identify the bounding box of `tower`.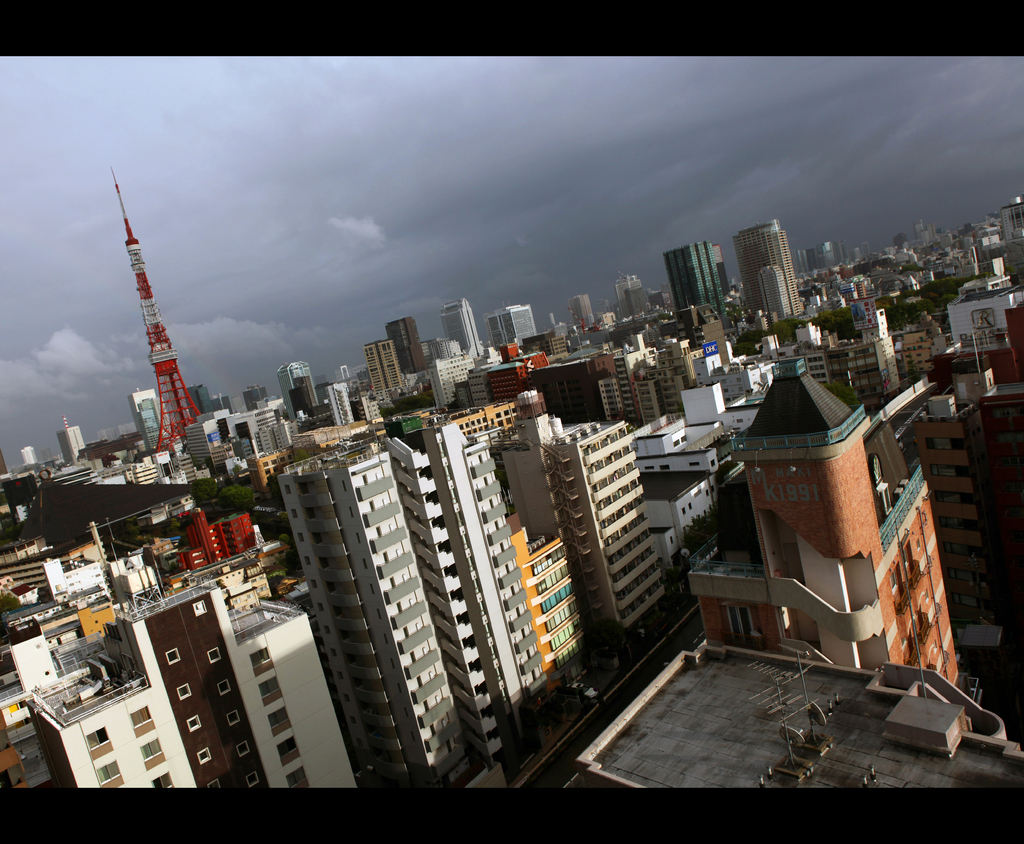
box(68, 184, 210, 451).
